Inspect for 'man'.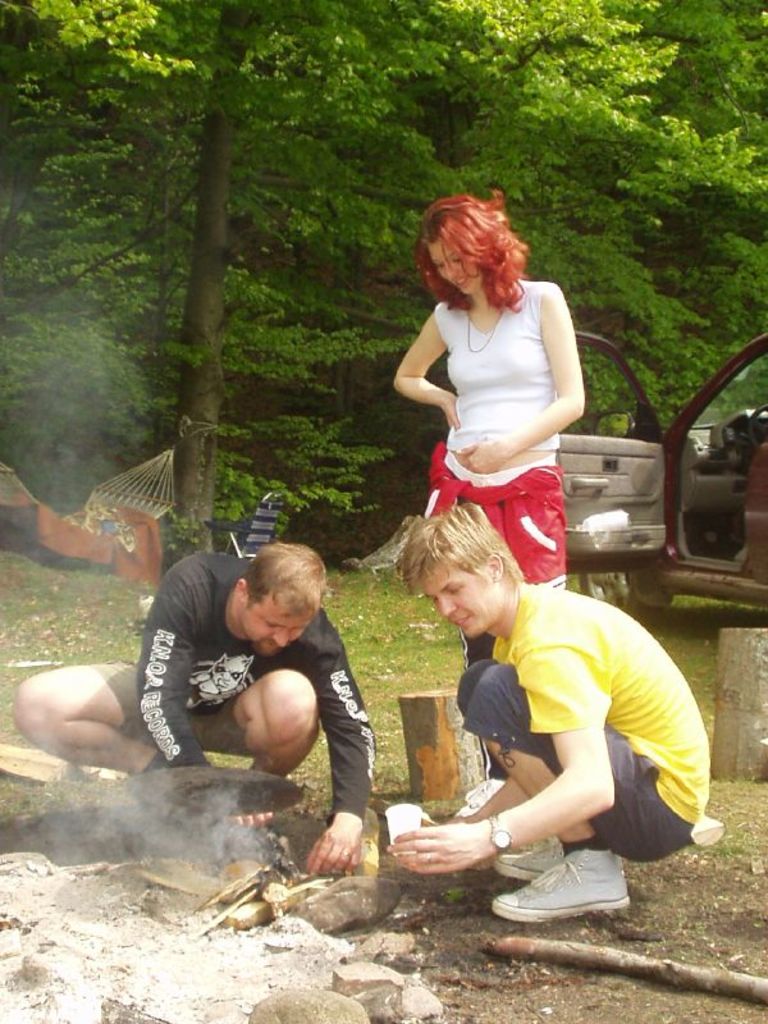
Inspection: bbox(12, 540, 374, 872).
